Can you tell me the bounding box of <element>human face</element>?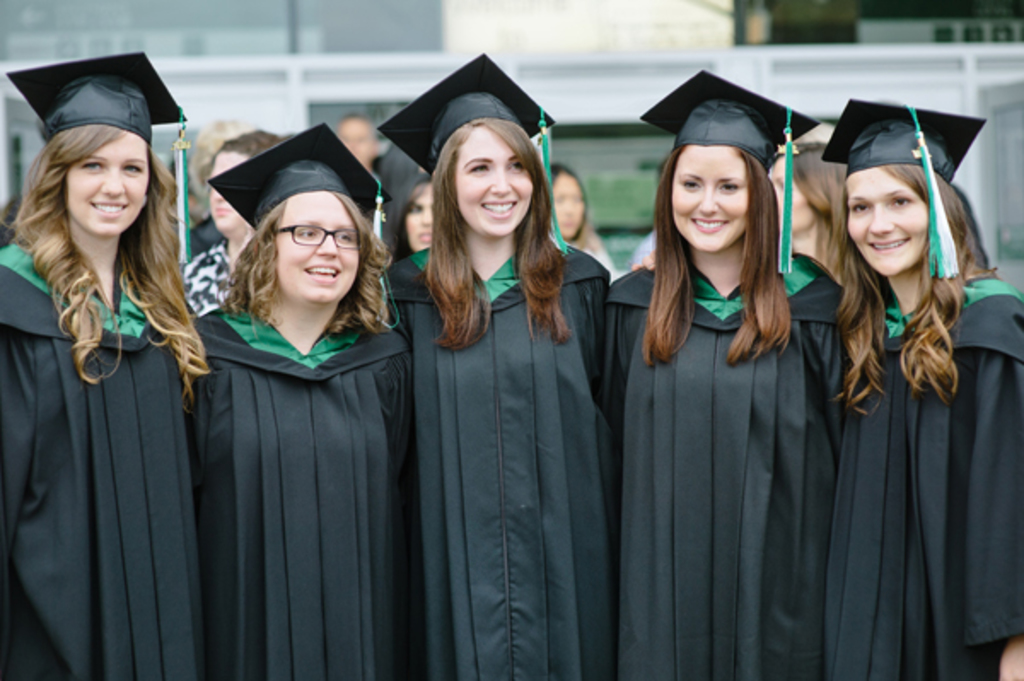
left=771, top=157, right=814, bottom=230.
